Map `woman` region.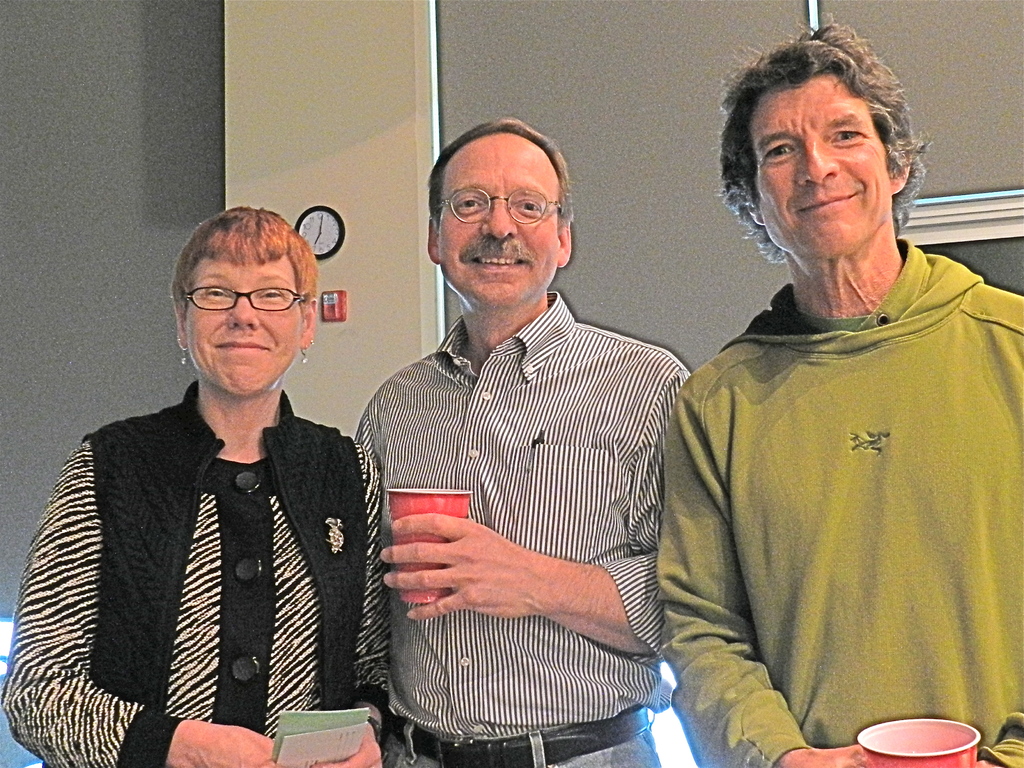
Mapped to [24, 203, 399, 767].
